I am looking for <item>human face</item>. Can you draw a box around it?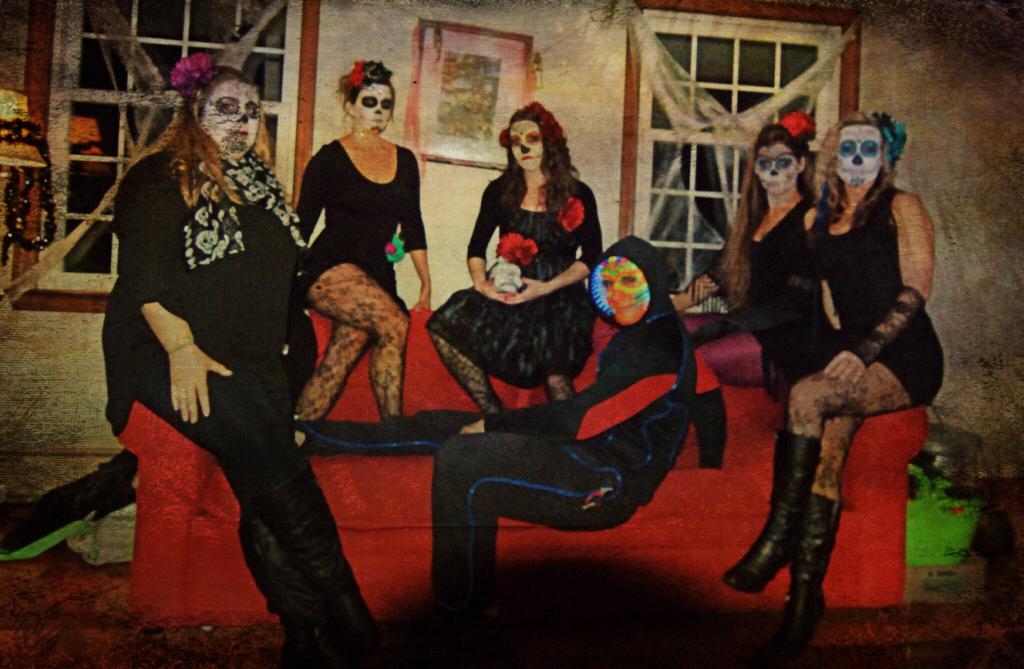
Sure, the bounding box is 600:260:652:328.
